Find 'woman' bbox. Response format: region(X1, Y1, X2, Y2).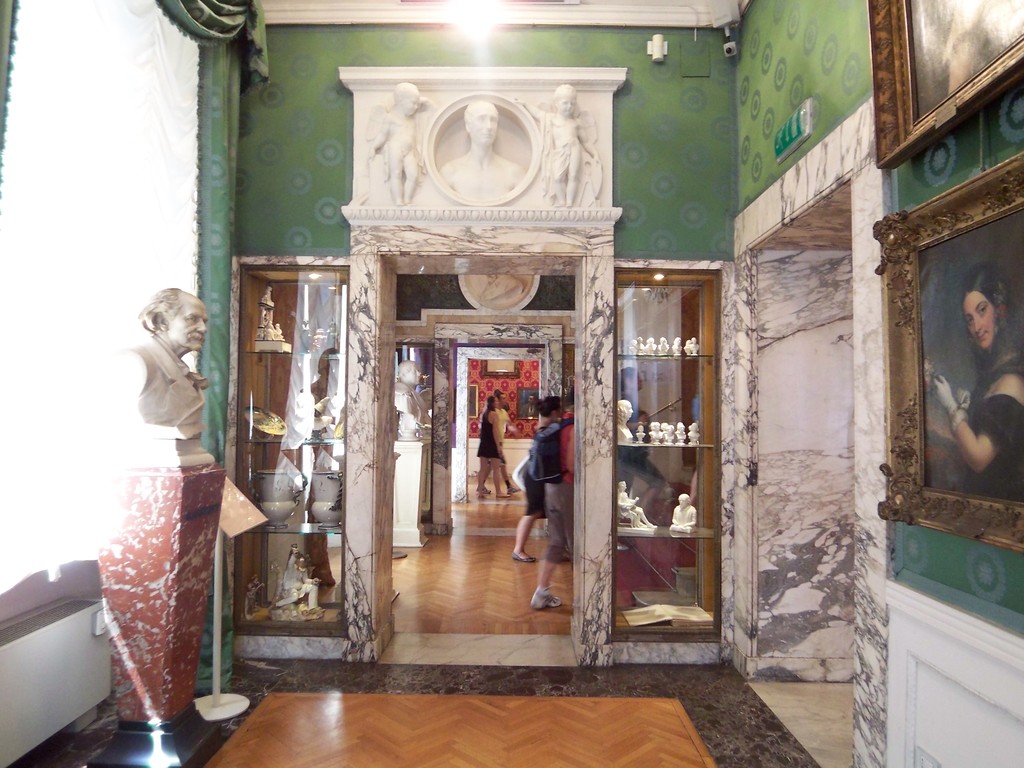
region(511, 394, 561, 561).
